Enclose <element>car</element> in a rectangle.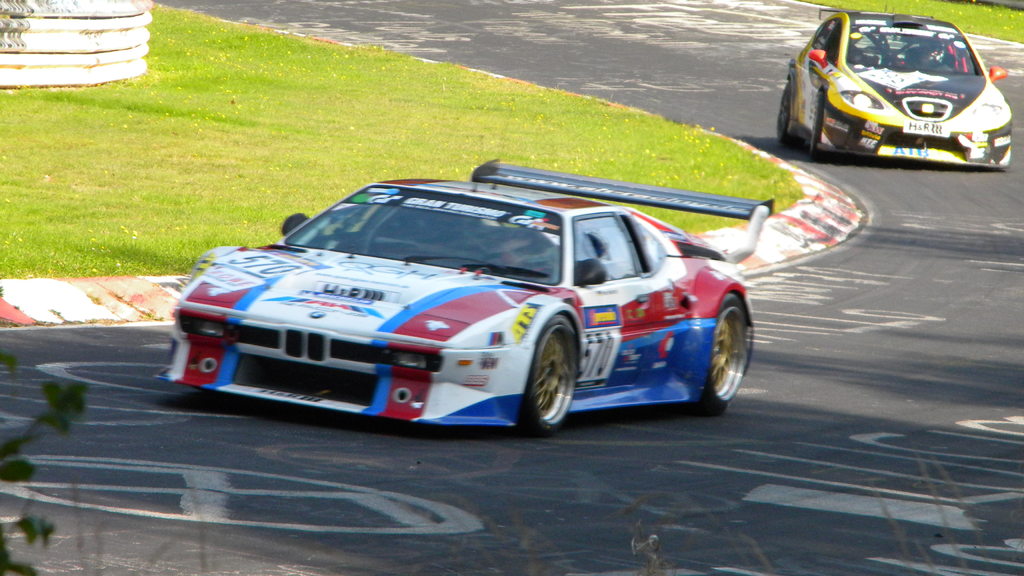
159, 168, 783, 436.
